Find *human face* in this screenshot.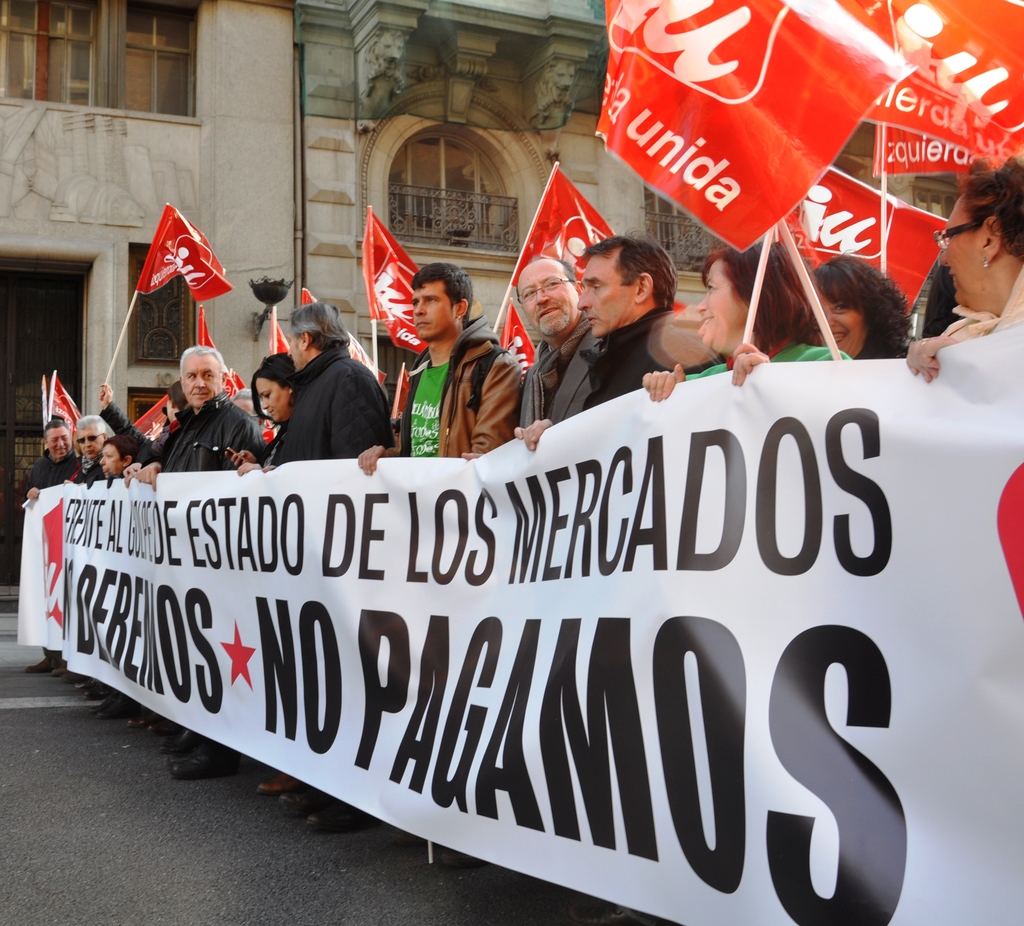
The bounding box for *human face* is rect(257, 377, 293, 423).
